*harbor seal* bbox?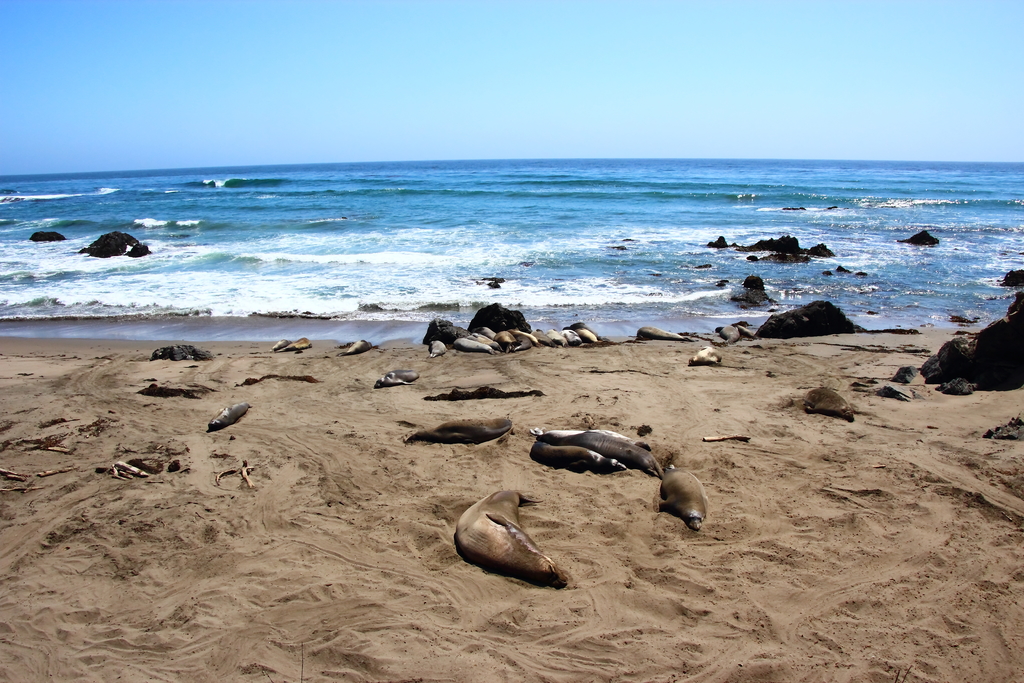
rect(424, 340, 449, 359)
